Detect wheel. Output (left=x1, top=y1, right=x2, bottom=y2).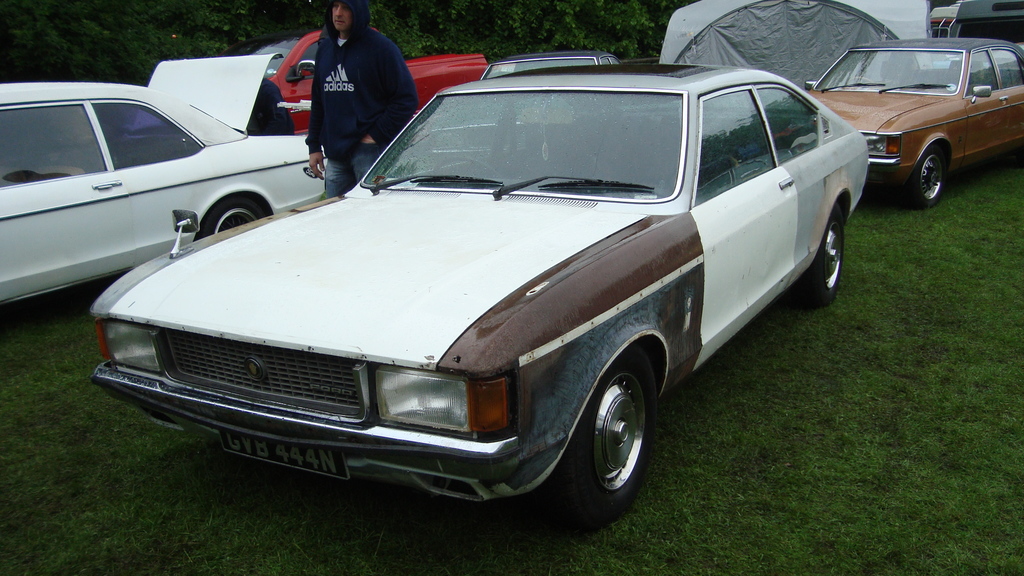
(left=790, top=201, right=845, bottom=308).
